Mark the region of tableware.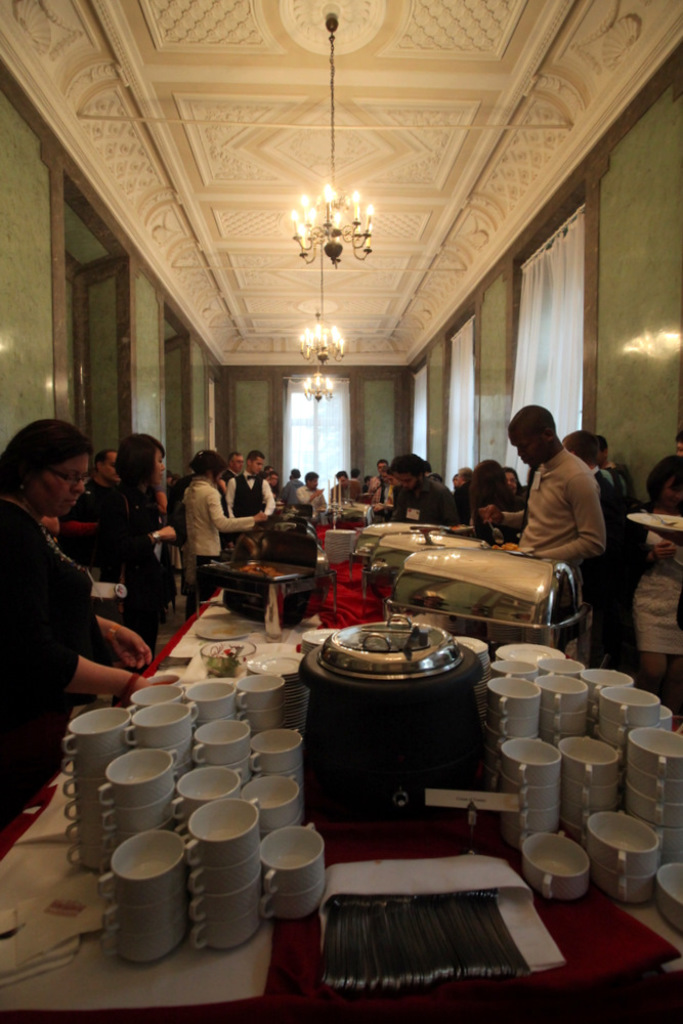
Region: locate(488, 643, 569, 667).
